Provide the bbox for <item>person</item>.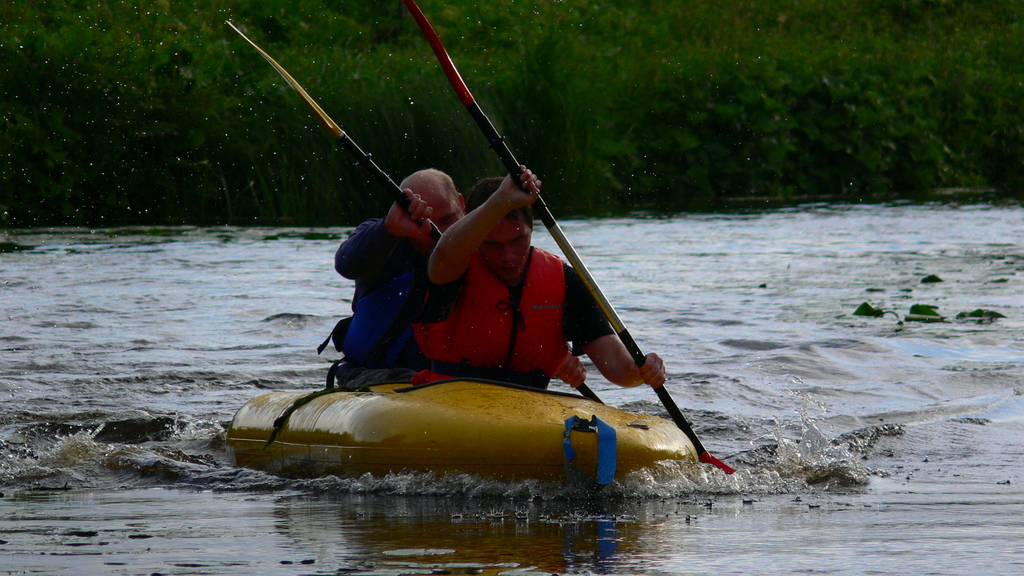
[left=332, top=167, right=590, bottom=386].
